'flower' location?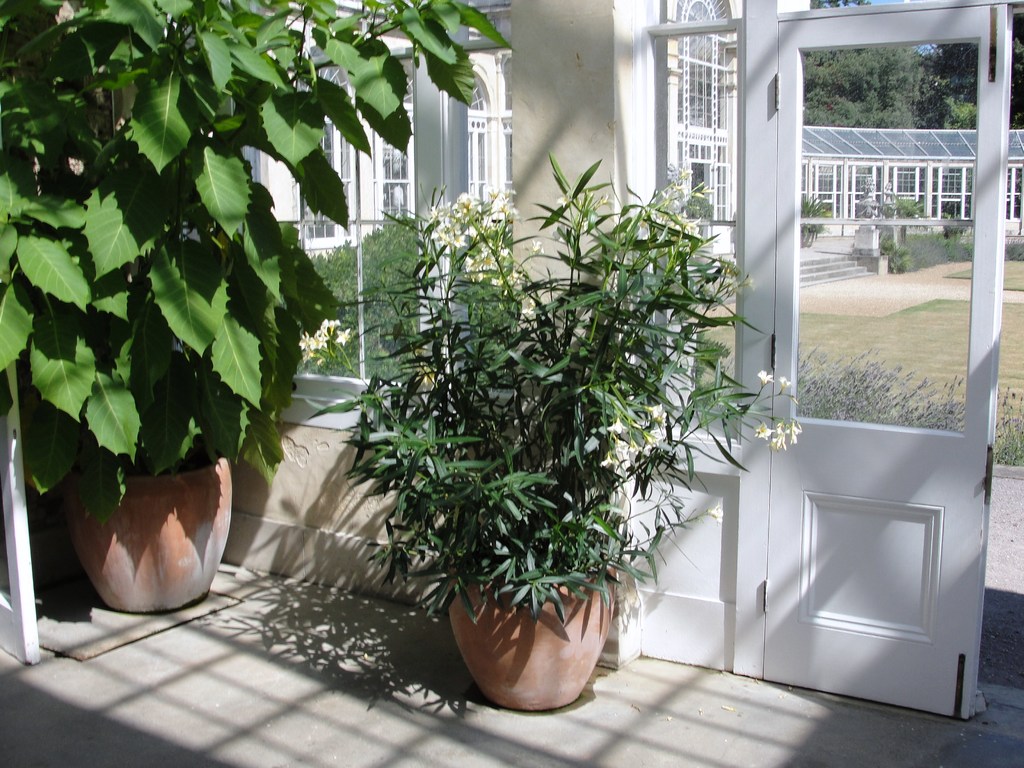
[x1=596, y1=452, x2=616, y2=468]
